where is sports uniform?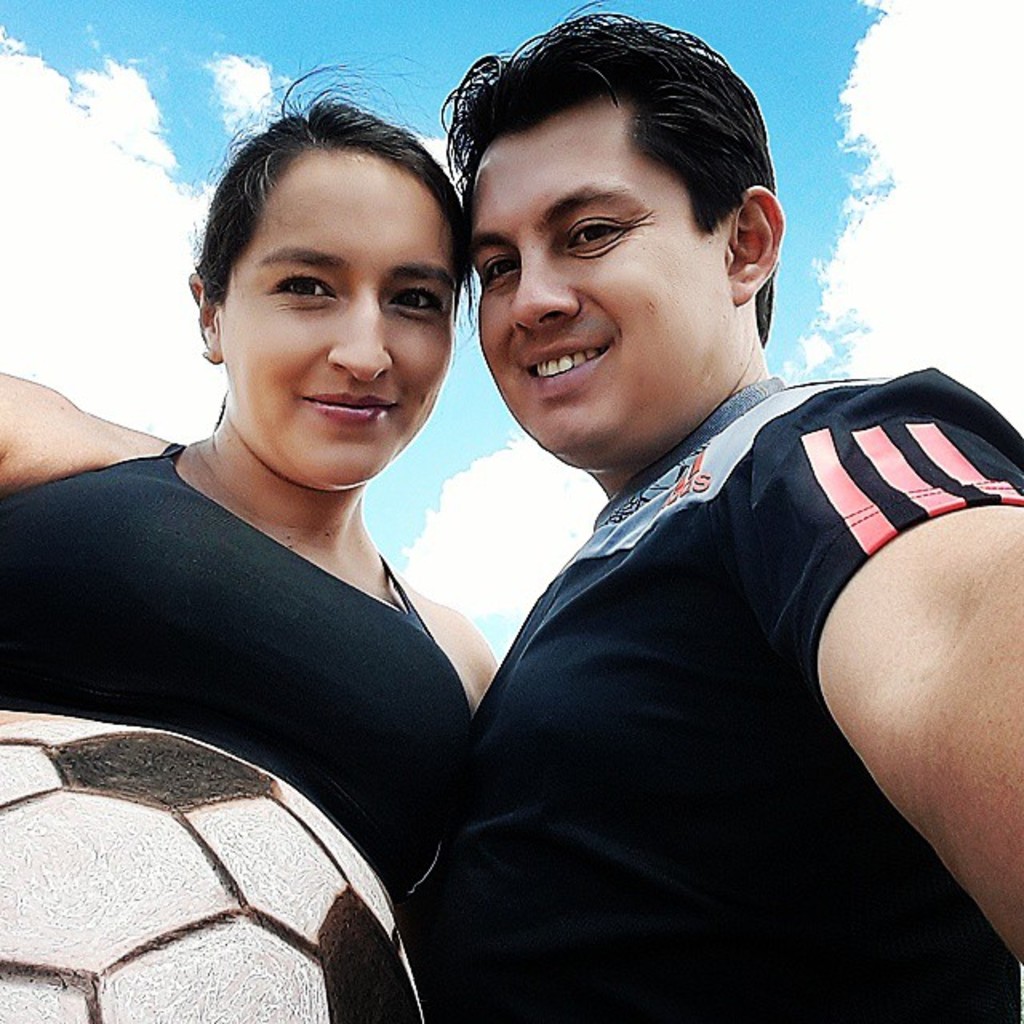
(x1=426, y1=362, x2=1022, y2=1022).
